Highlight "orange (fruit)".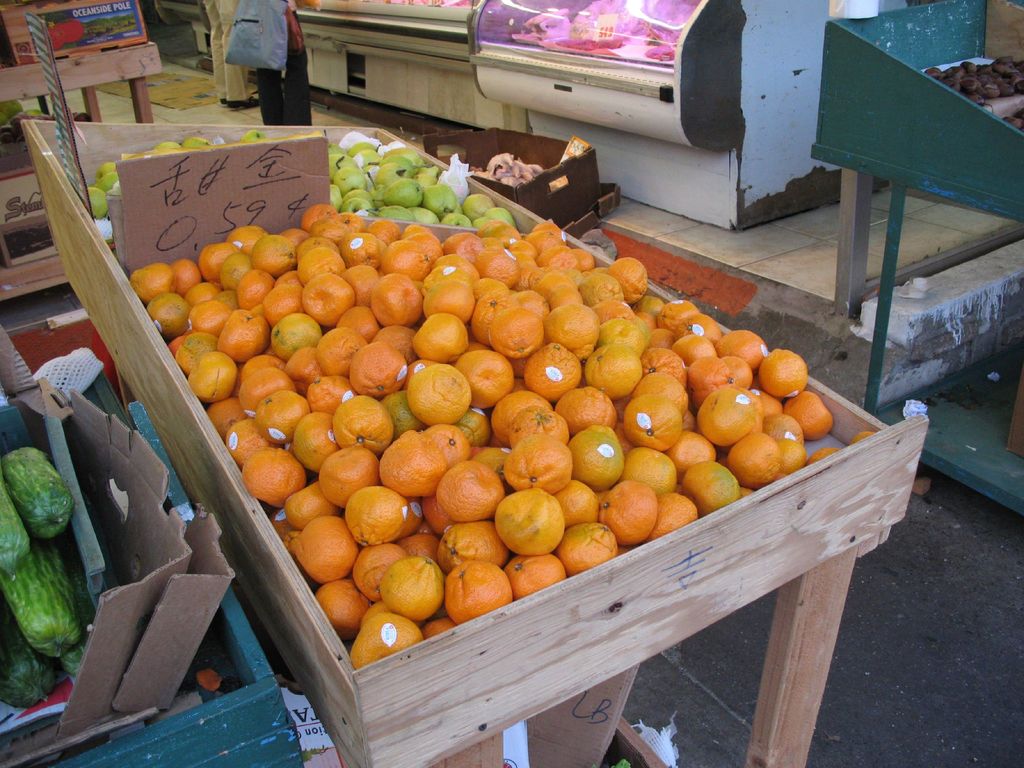
Highlighted region: l=555, t=522, r=618, b=577.
